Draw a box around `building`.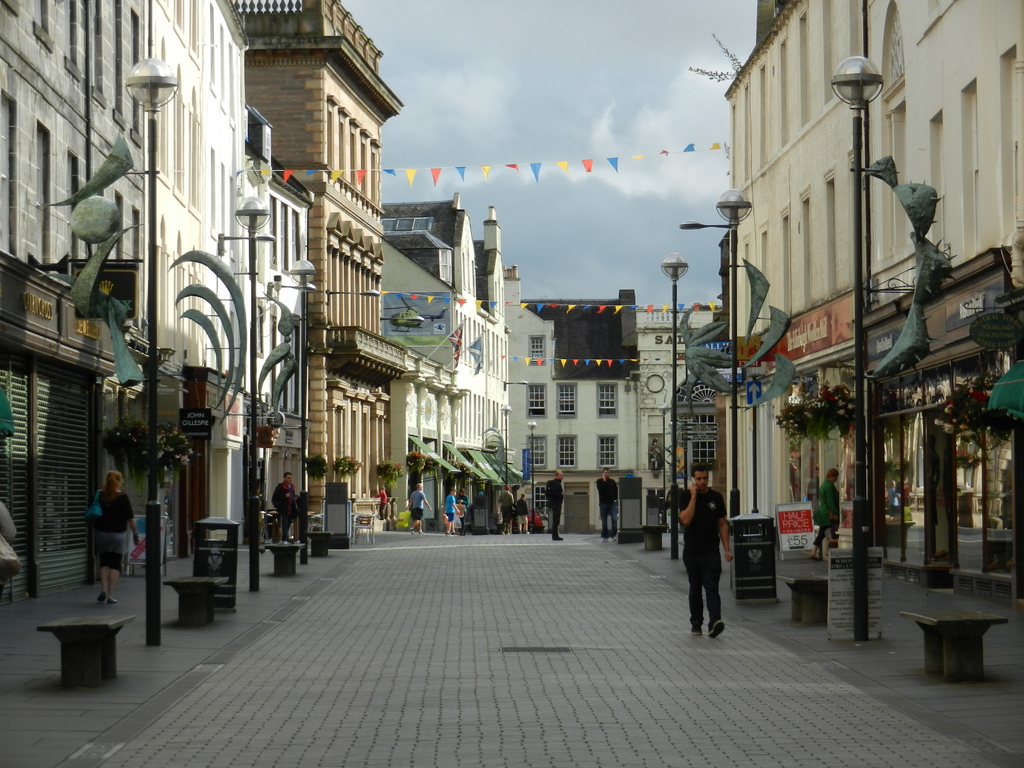
731/0/1023/527.
